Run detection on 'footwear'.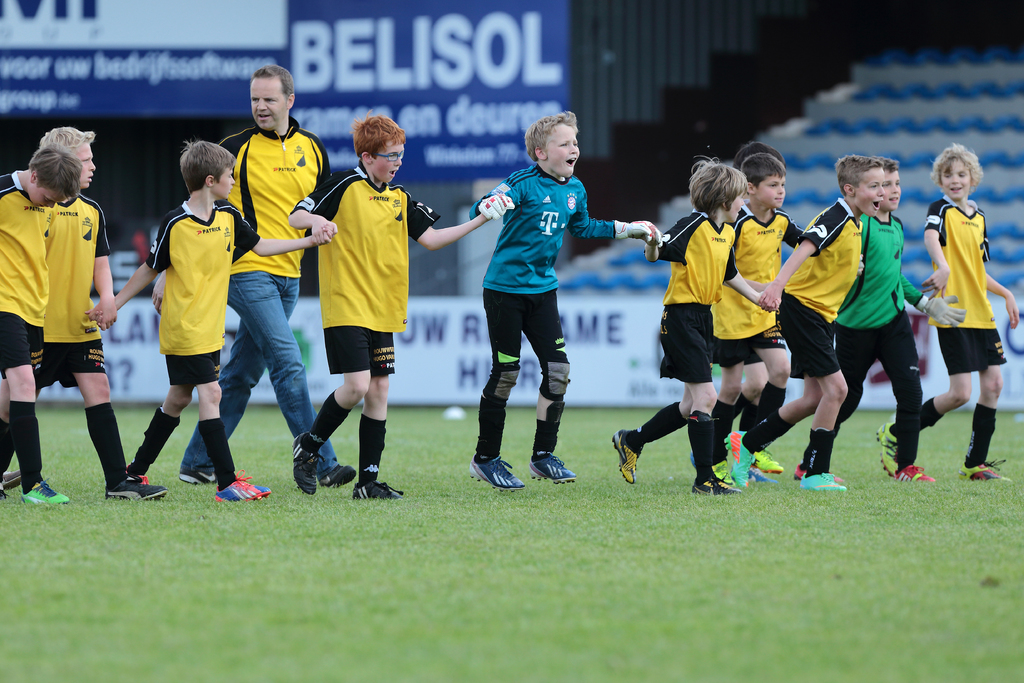
Result: box(292, 431, 318, 498).
